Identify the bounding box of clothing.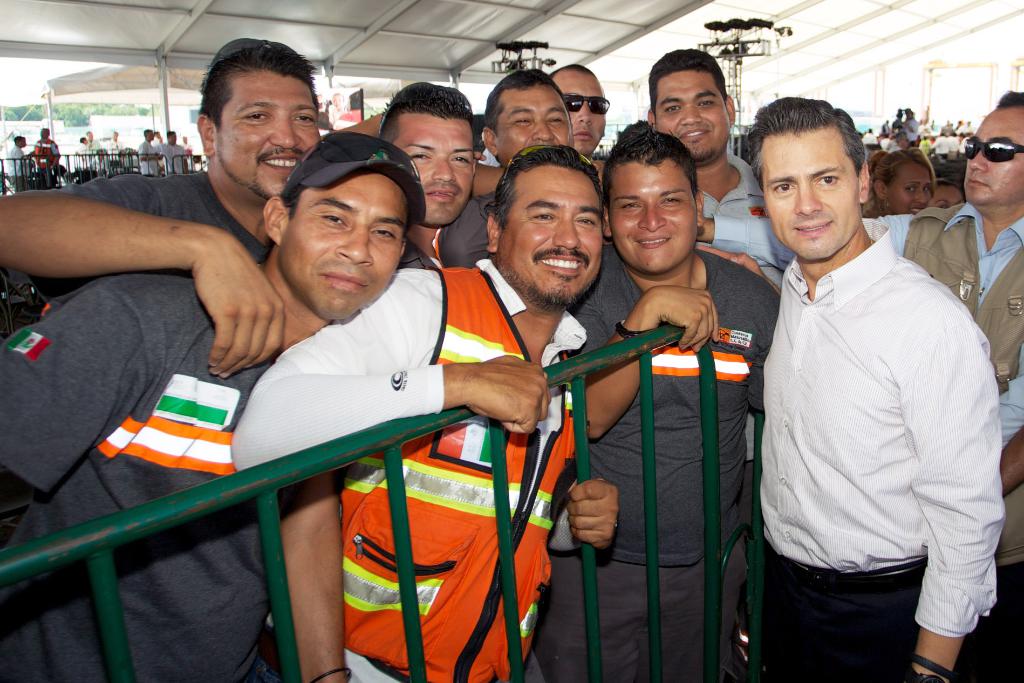
745,165,1009,664.
